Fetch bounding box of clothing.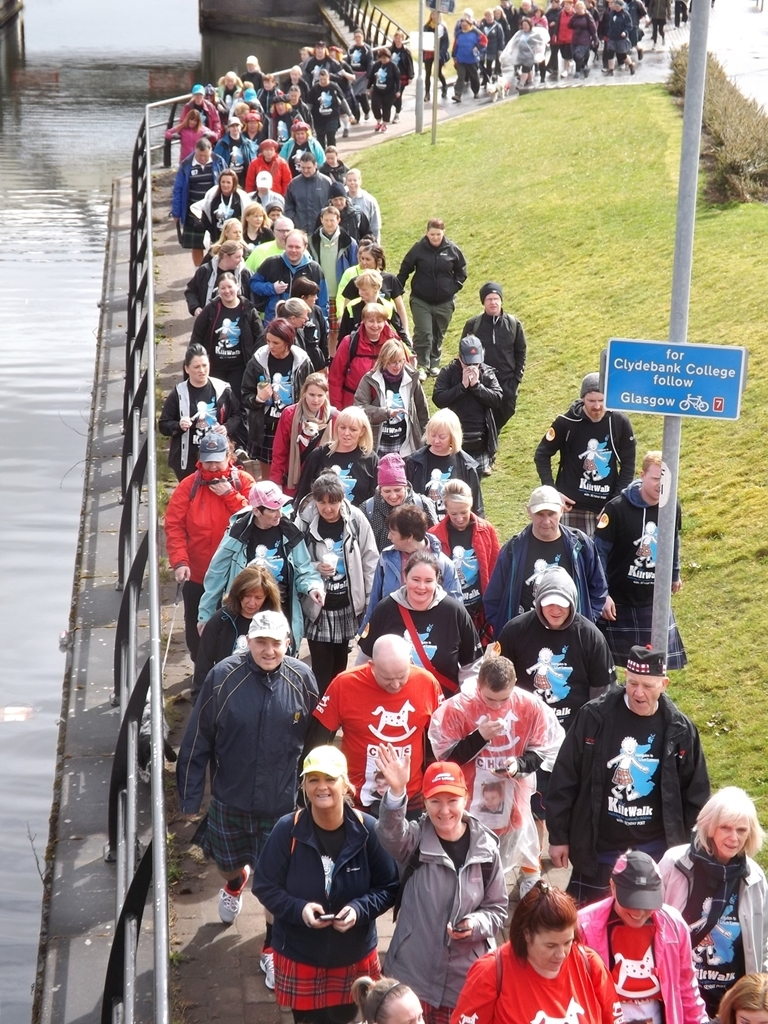
Bbox: [left=311, top=653, right=441, bottom=806].
